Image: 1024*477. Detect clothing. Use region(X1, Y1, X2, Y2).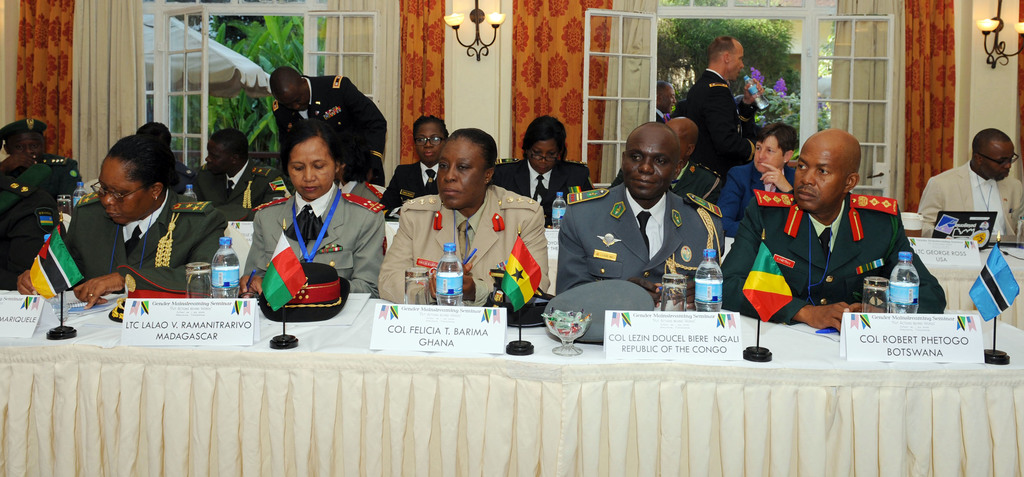
region(678, 70, 755, 176).
